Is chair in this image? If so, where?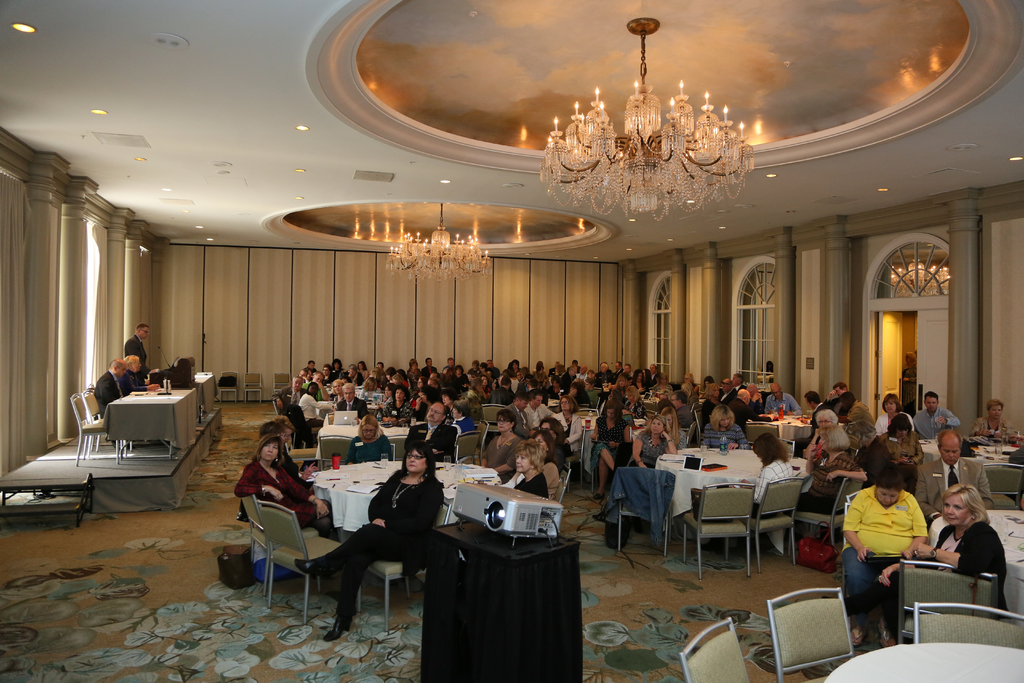
Yes, at bbox=[477, 421, 488, 462].
